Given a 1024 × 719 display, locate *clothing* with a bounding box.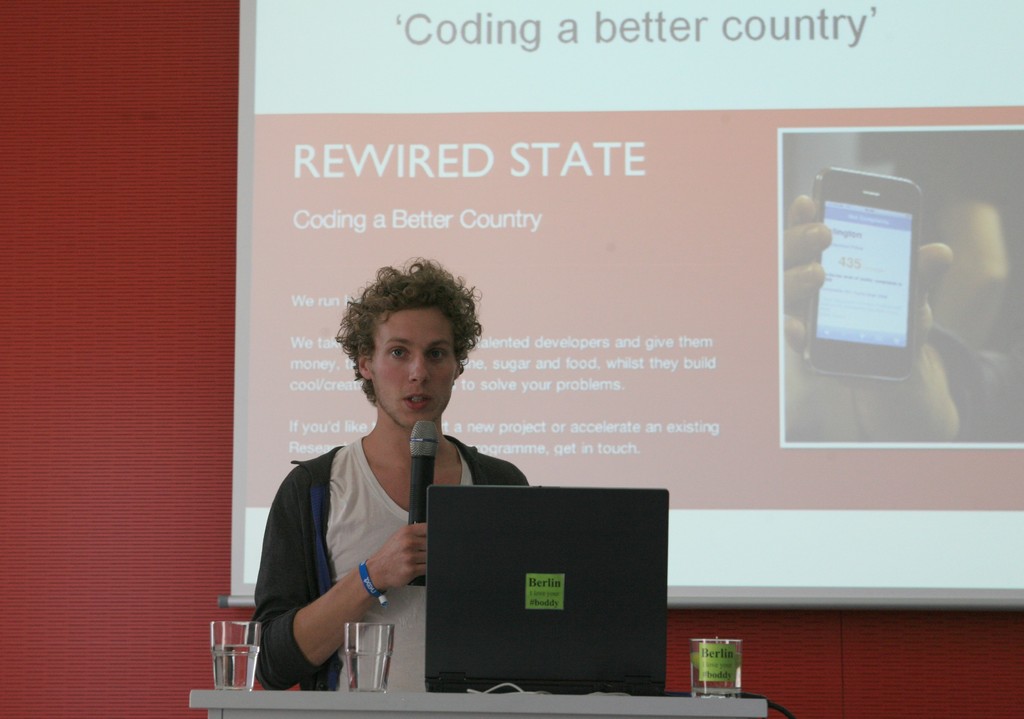
Located: <box>248,430,531,697</box>.
